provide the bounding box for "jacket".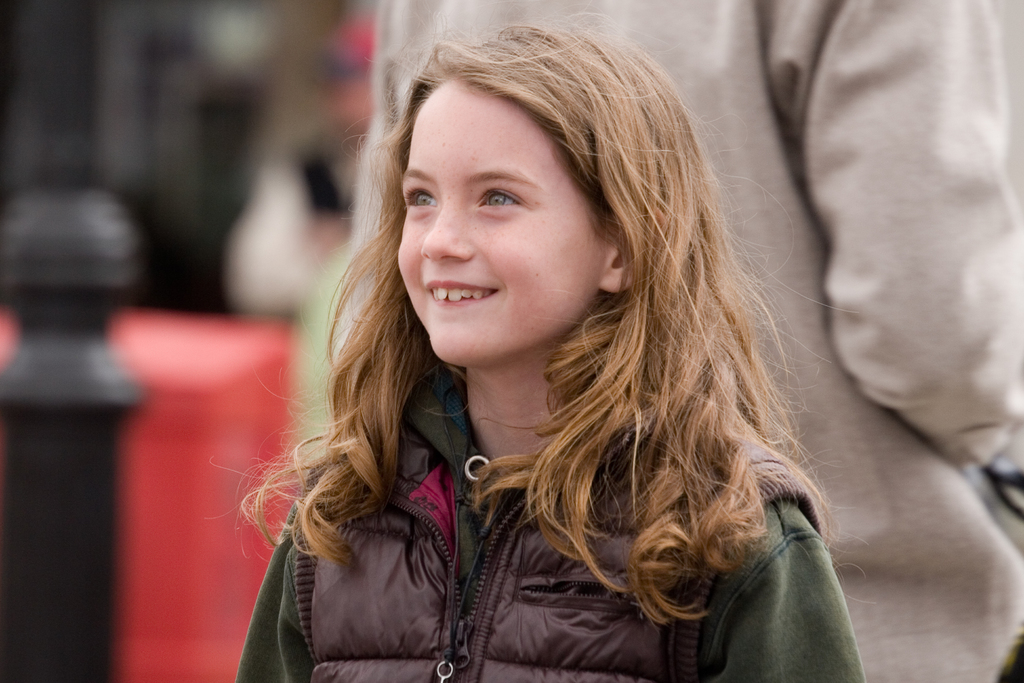
[left=204, top=336, right=649, bottom=682].
